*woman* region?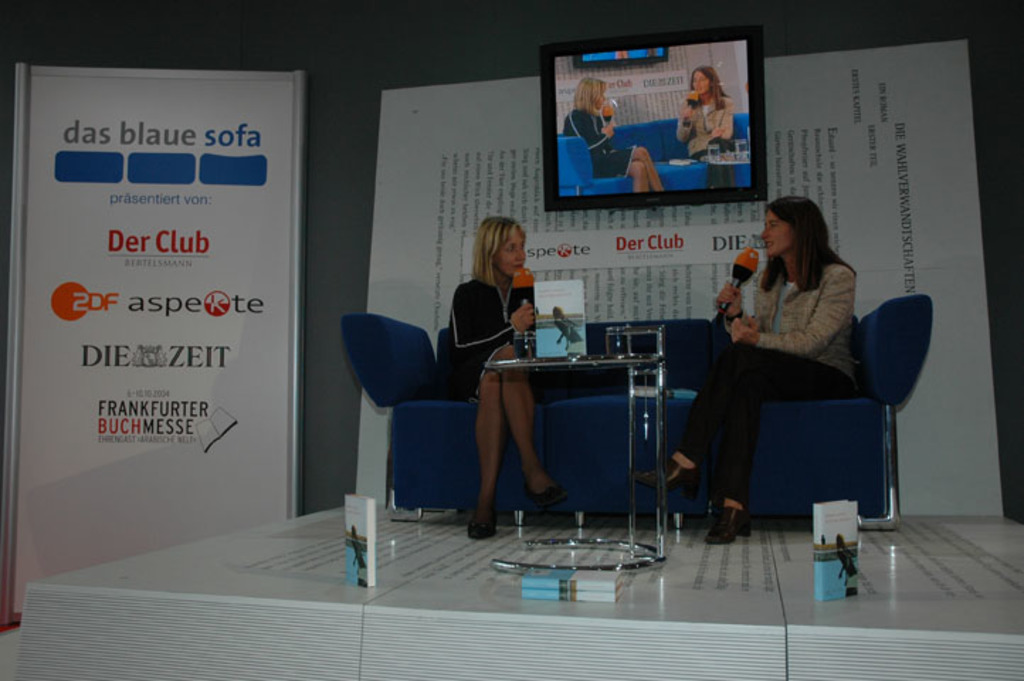
box(440, 218, 577, 541)
